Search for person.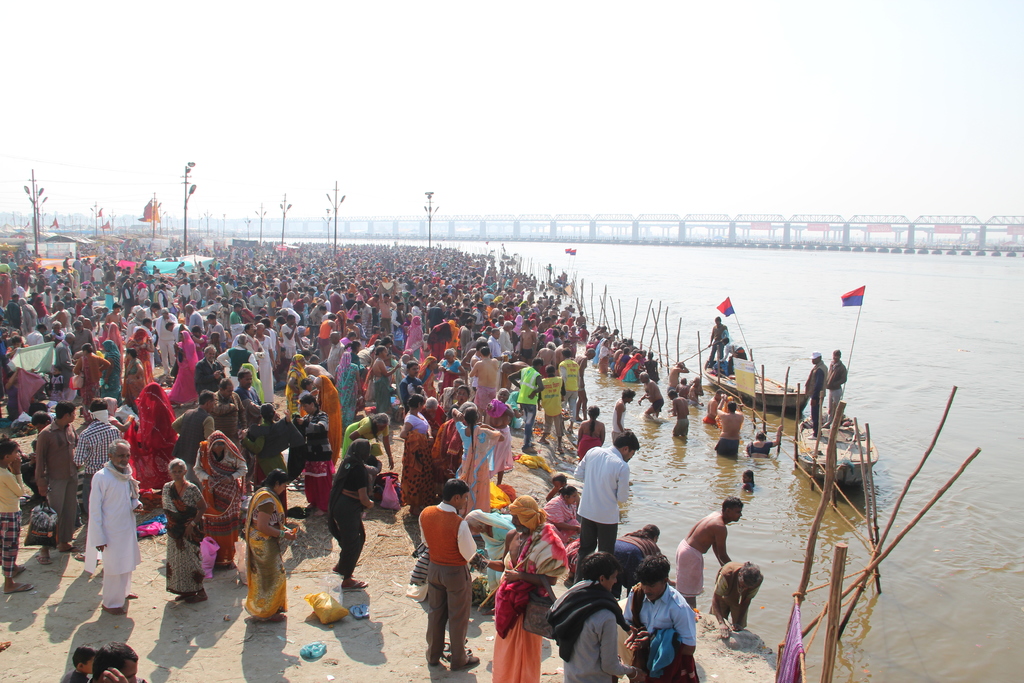
Found at left=707, top=316, right=731, bottom=366.
